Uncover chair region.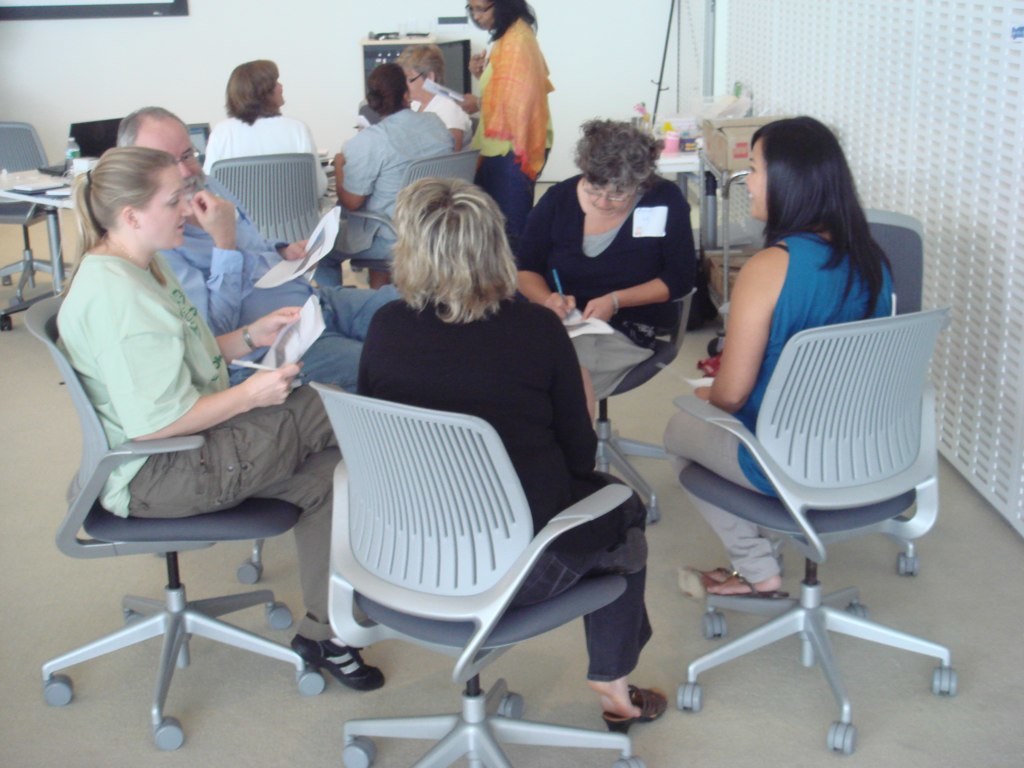
Uncovered: 586, 293, 699, 507.
